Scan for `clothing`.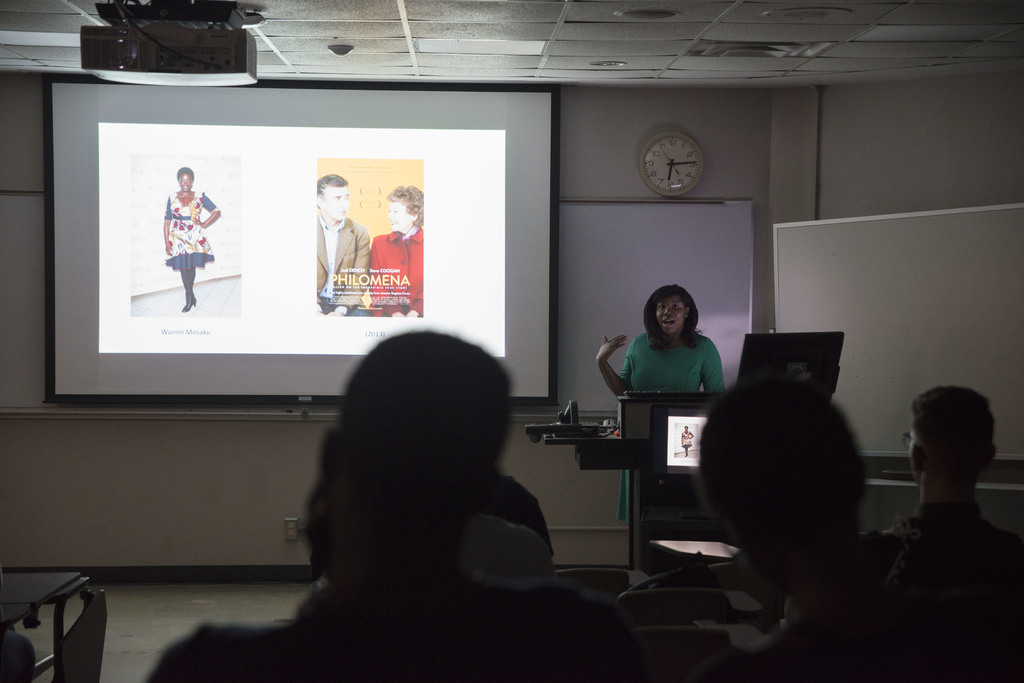
Scan result: l=478, t=471, r=558, b=561.
